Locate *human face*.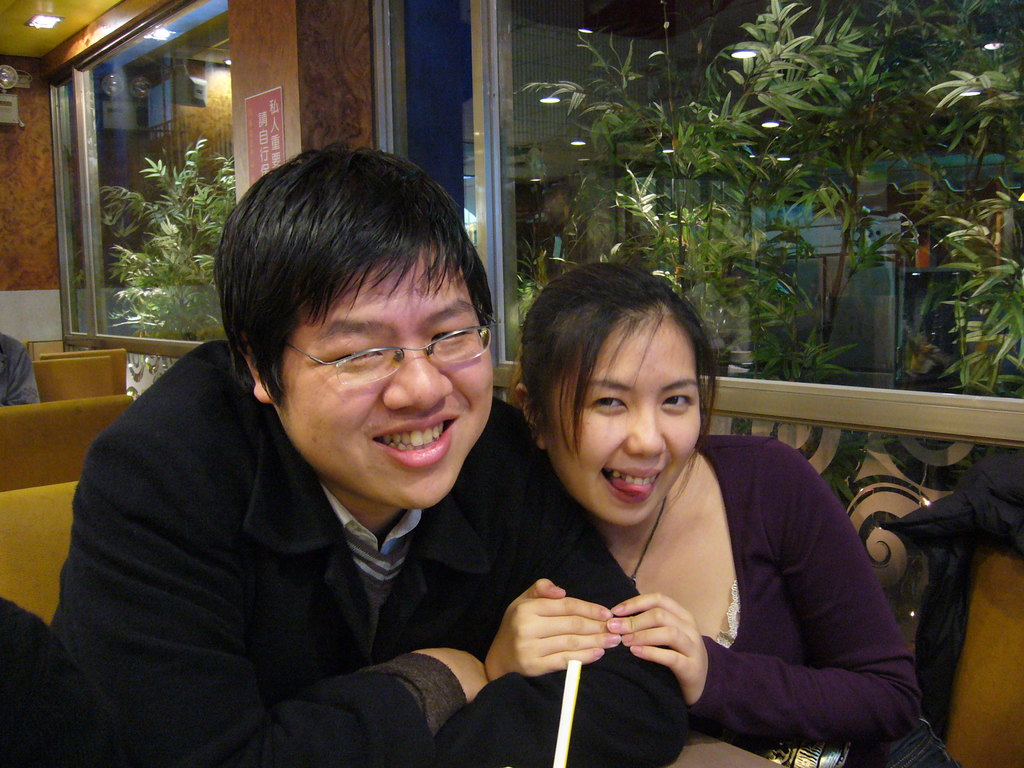
Bounding box: [534,324,719,527].
